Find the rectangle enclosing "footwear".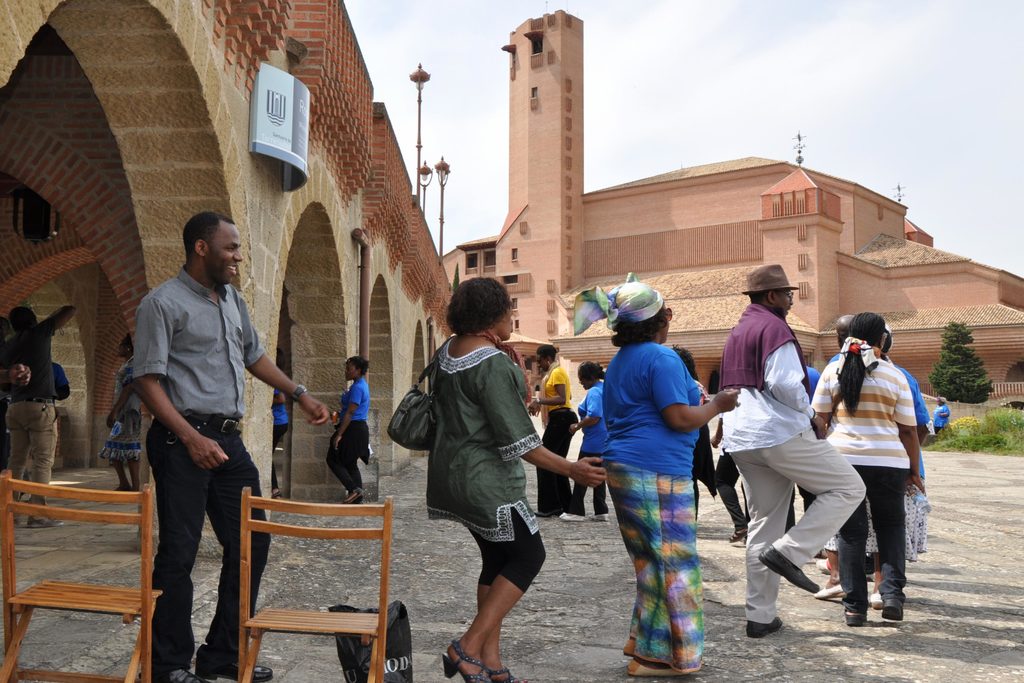
<region>626, 658, 685, 674</region>.
